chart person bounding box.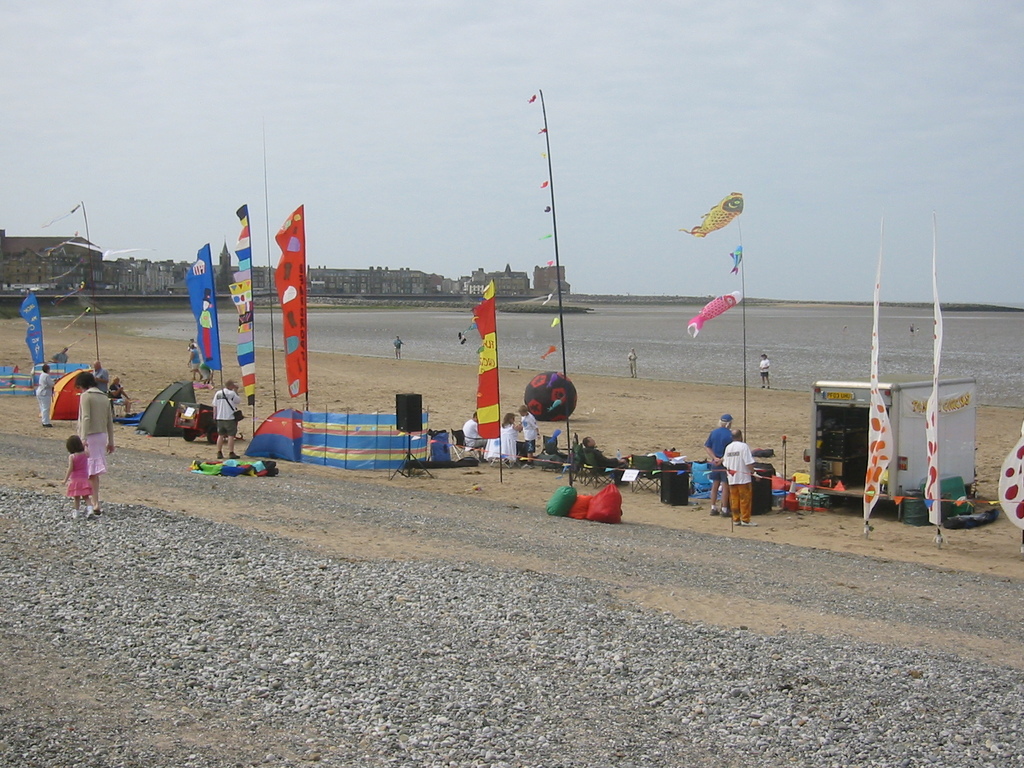
Charted: 390/333/404/364.
